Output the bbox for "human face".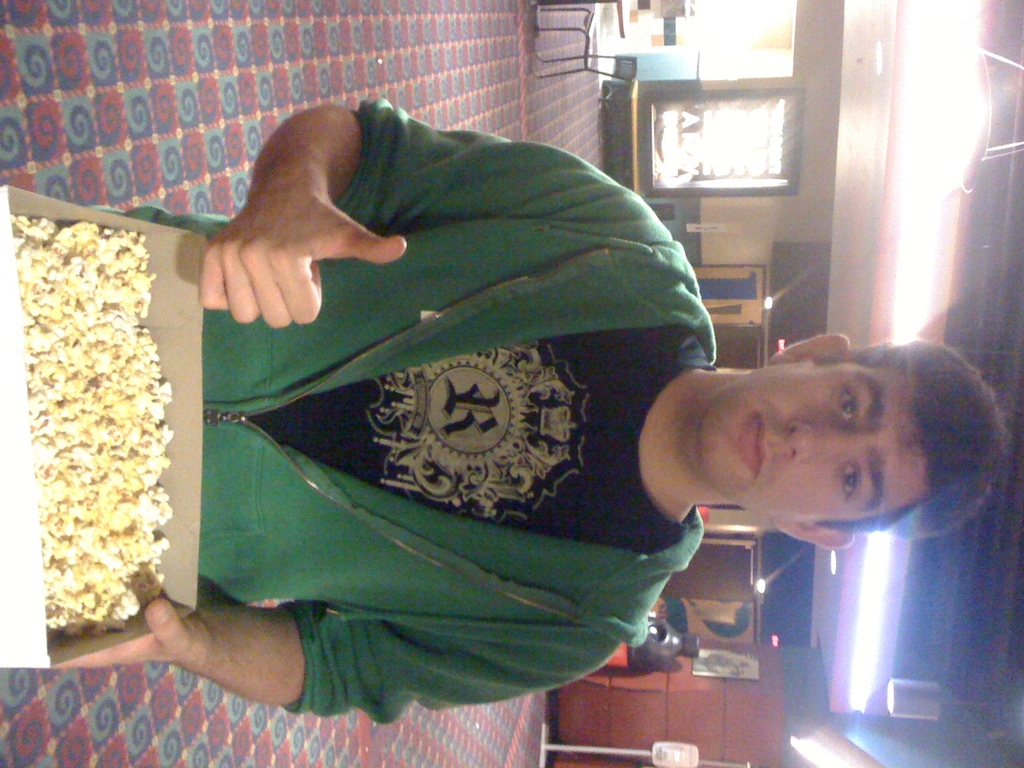
[703, 364, 925, 524].
